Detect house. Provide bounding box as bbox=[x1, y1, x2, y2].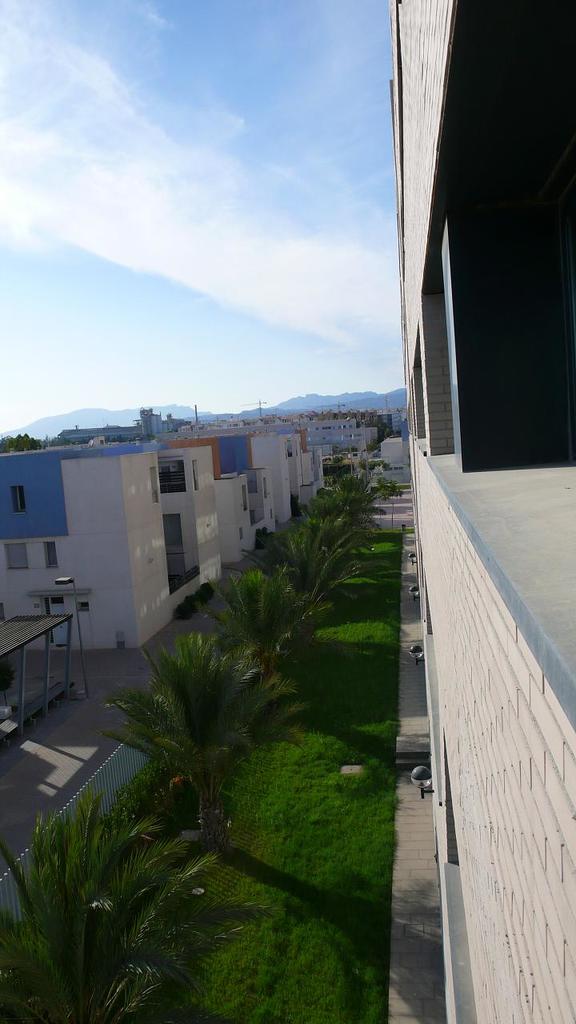
bbox=[294, 407, 409, 495].
